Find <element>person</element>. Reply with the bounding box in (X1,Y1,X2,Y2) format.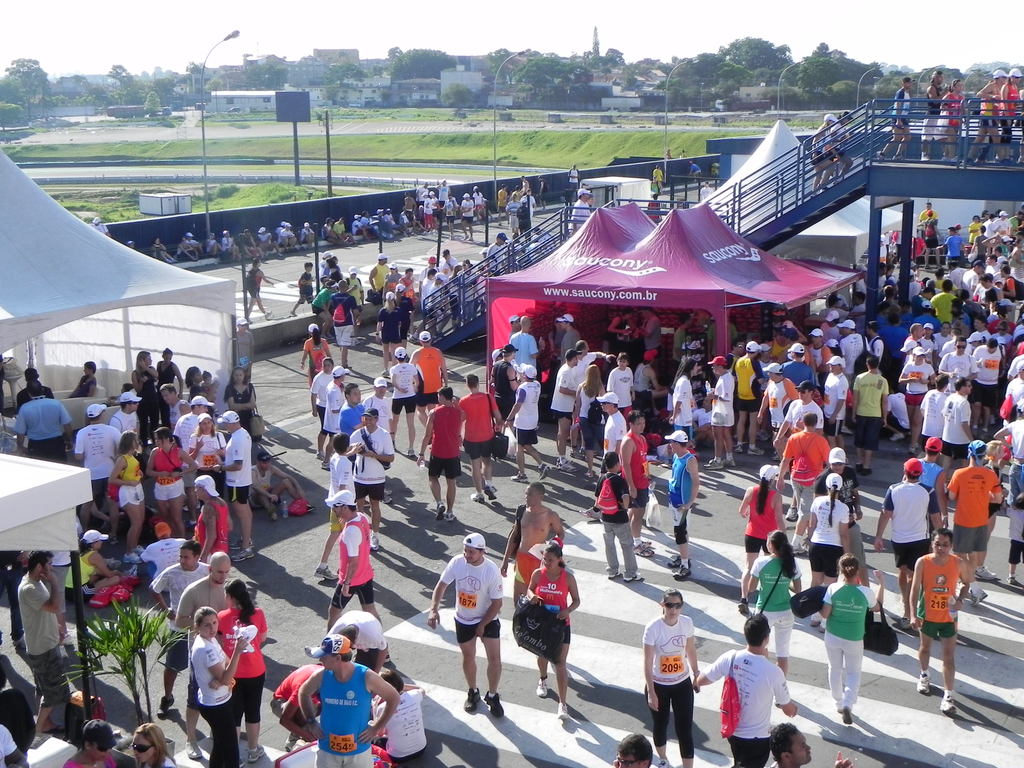
(413,384,467,520).
